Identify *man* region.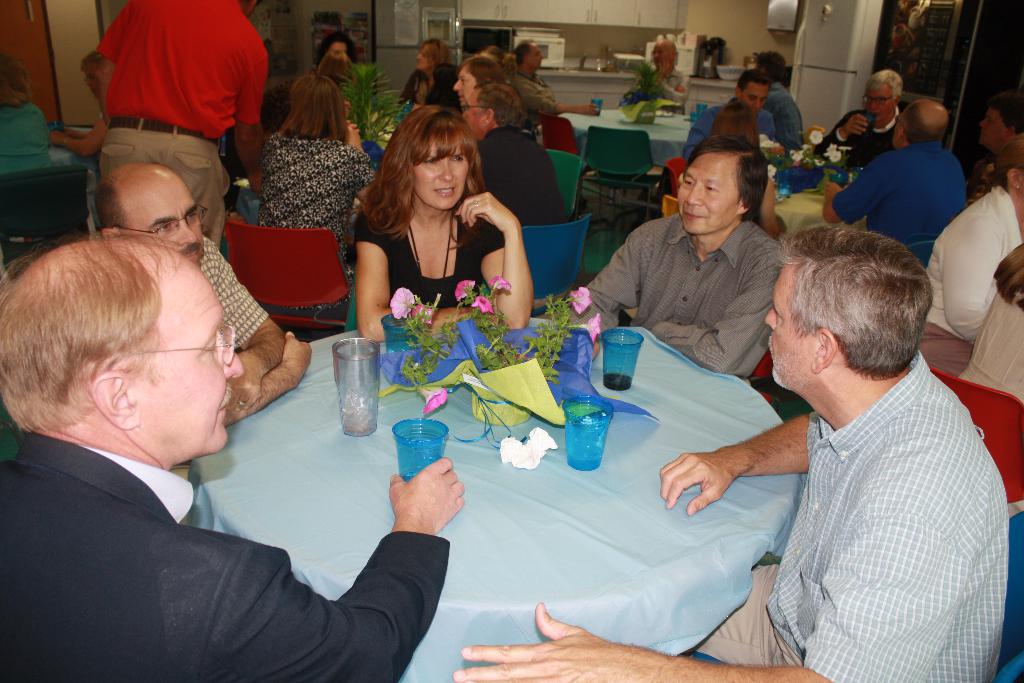
Region: x1=719, y1=62, x2=790, y2=181.
